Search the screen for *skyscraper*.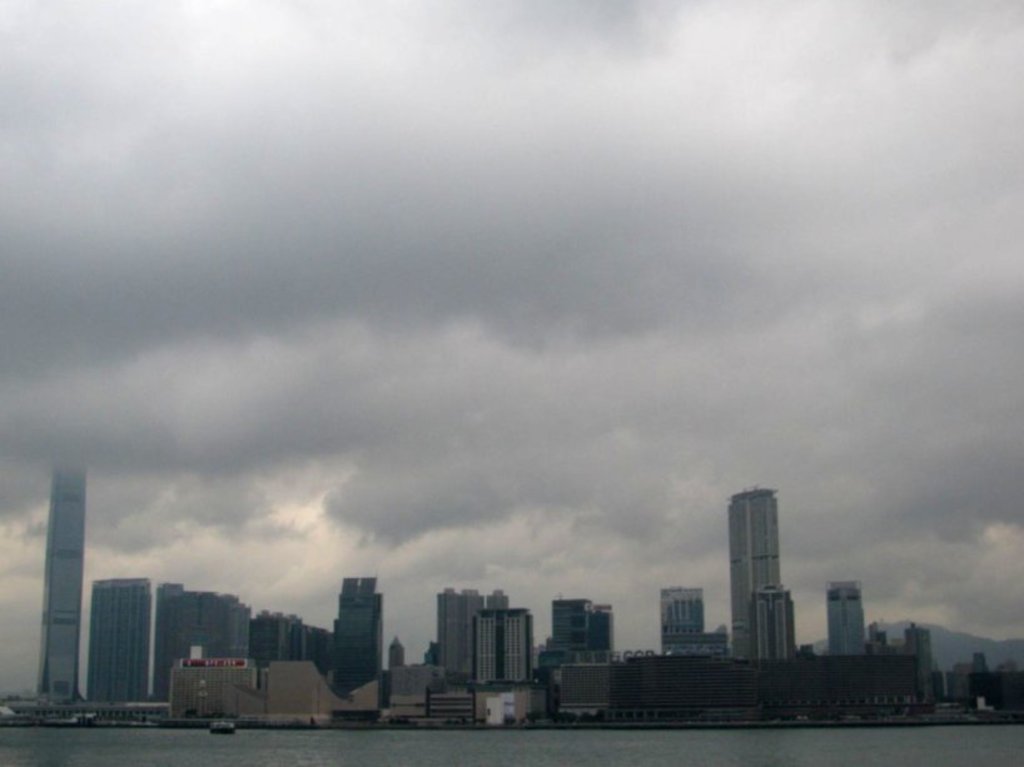
Found at (36, 467, 79, 706).
